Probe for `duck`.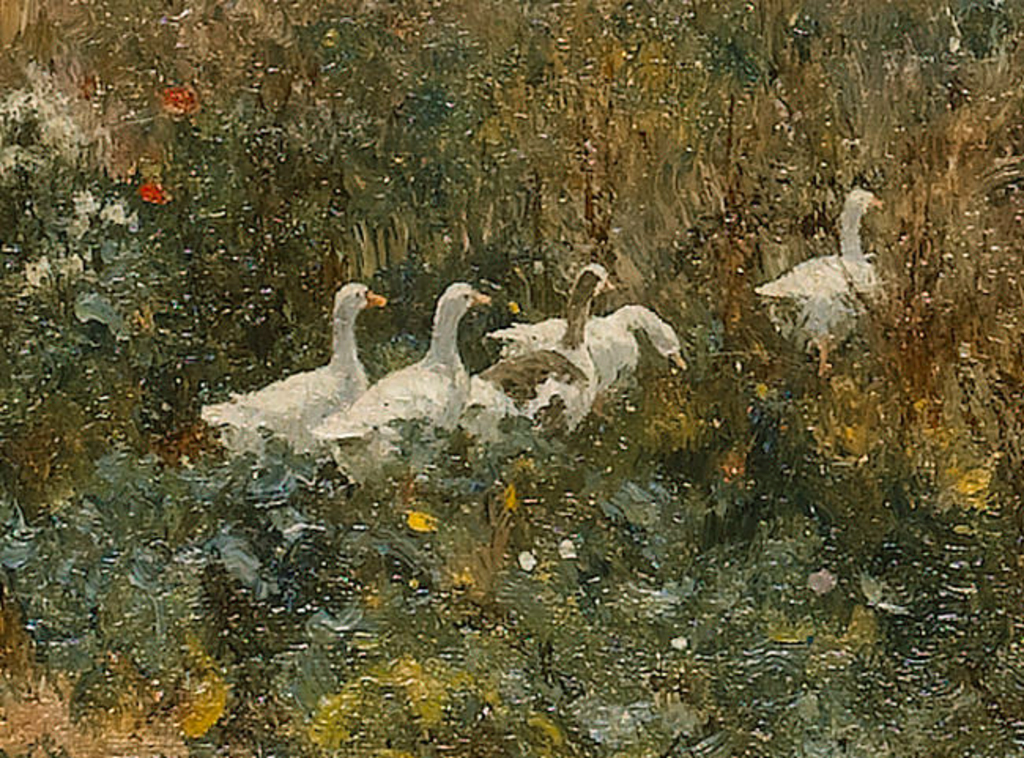
Probe result: <bbox>490, 296, 693, 459</bbox>.
